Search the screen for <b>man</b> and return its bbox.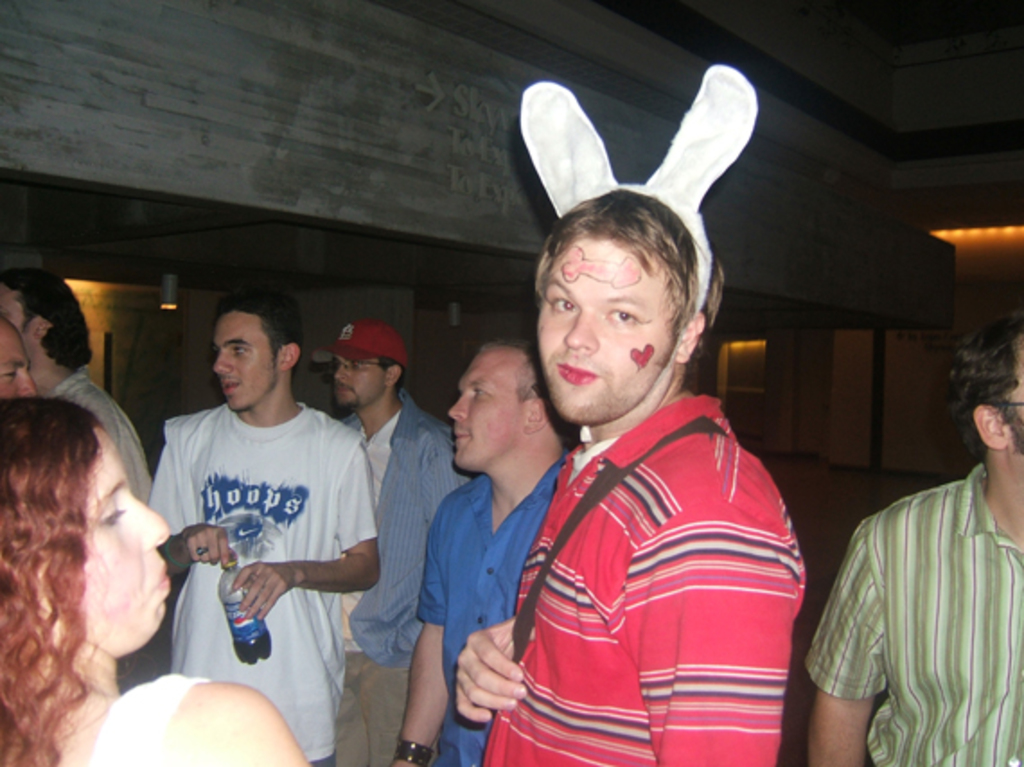
Found: x1=309 y1=318 x2=465 y2=765.
